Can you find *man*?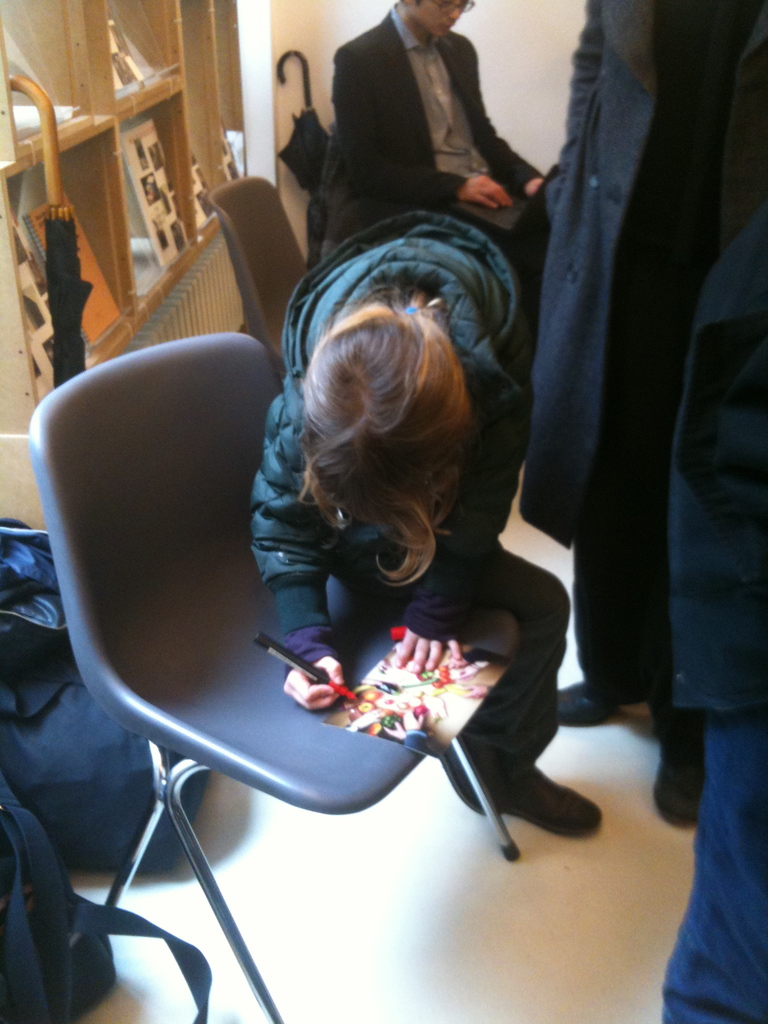
Yes, bounding box: [left=328, top=0, right=547, bottom=248].
